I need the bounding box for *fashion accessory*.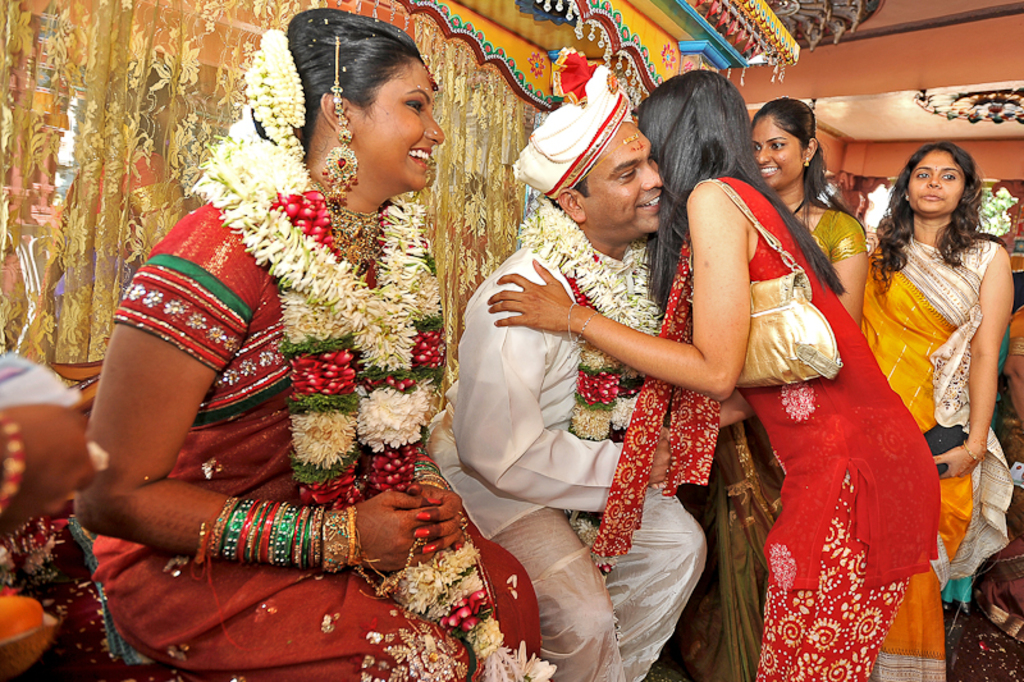
Here it is: select_region(319, 31, 362, 212).
